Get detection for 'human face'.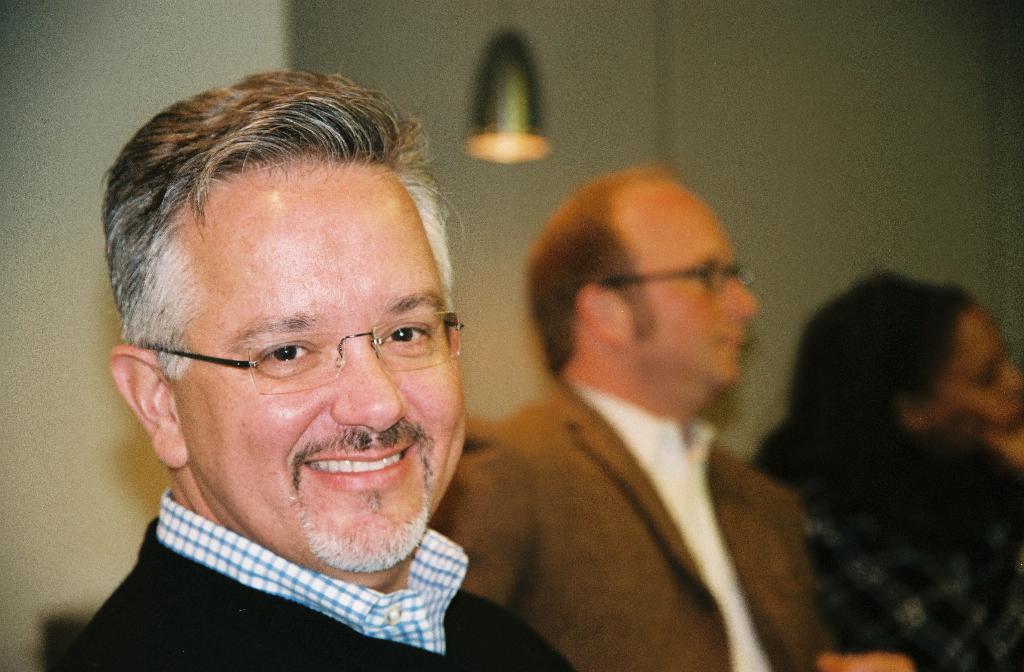
Detection: [left=612, top=172, right=760, bottom=390].
